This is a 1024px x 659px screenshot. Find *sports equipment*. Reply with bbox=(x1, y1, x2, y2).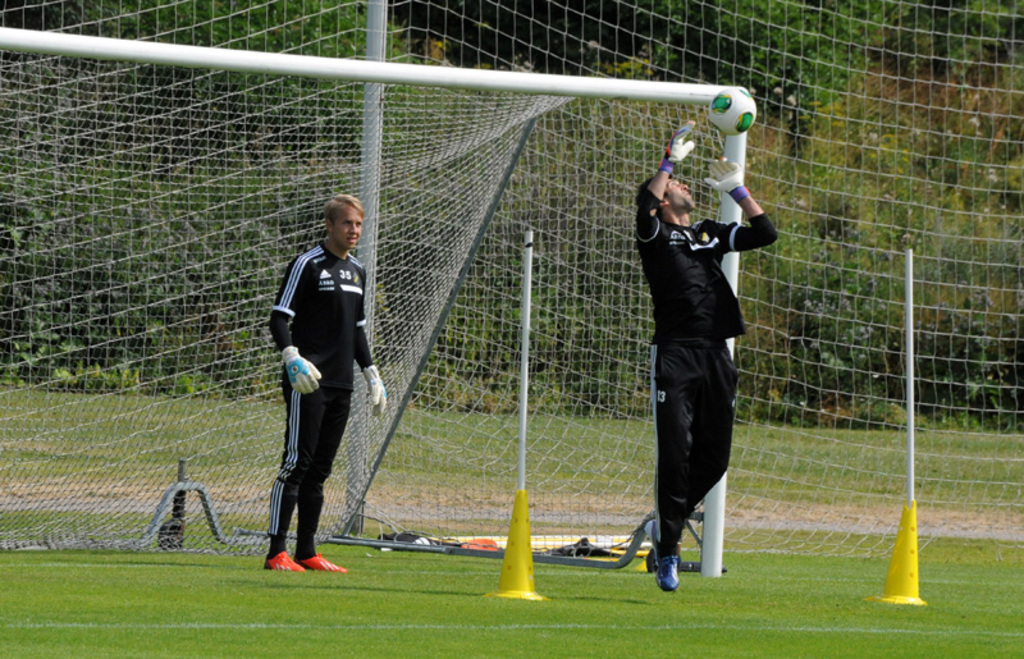
bbox=(261, 550, 306, 573).
